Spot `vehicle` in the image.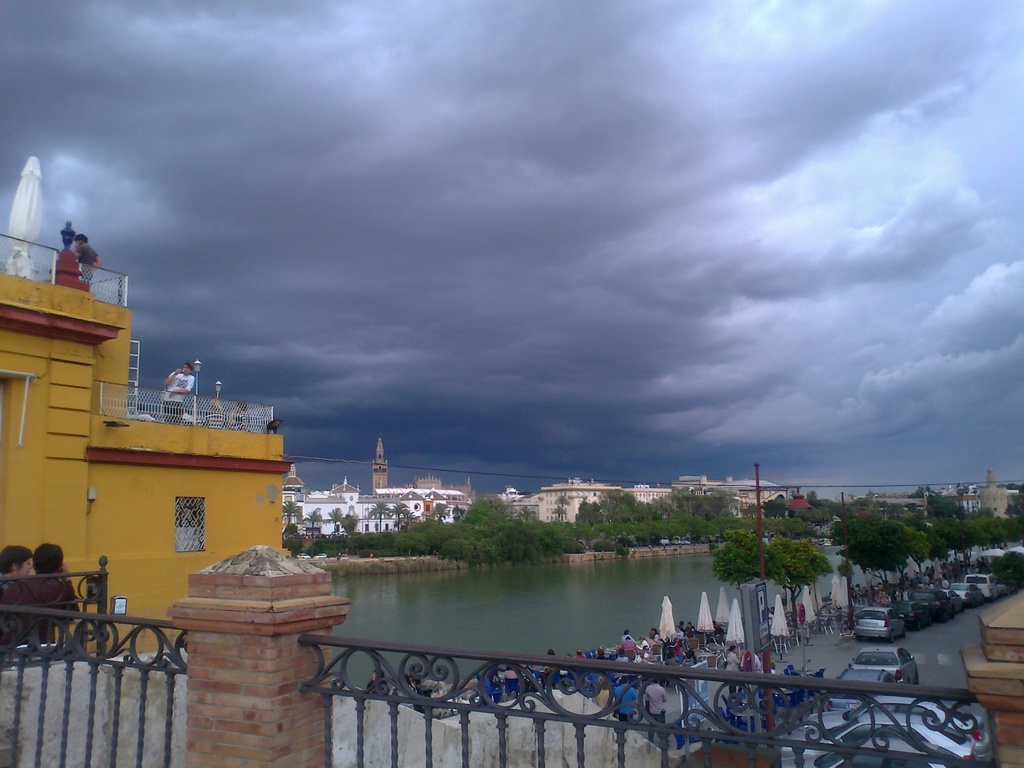
`vehicle` found at x1=777, y1=716, x2=982, y2=767.
